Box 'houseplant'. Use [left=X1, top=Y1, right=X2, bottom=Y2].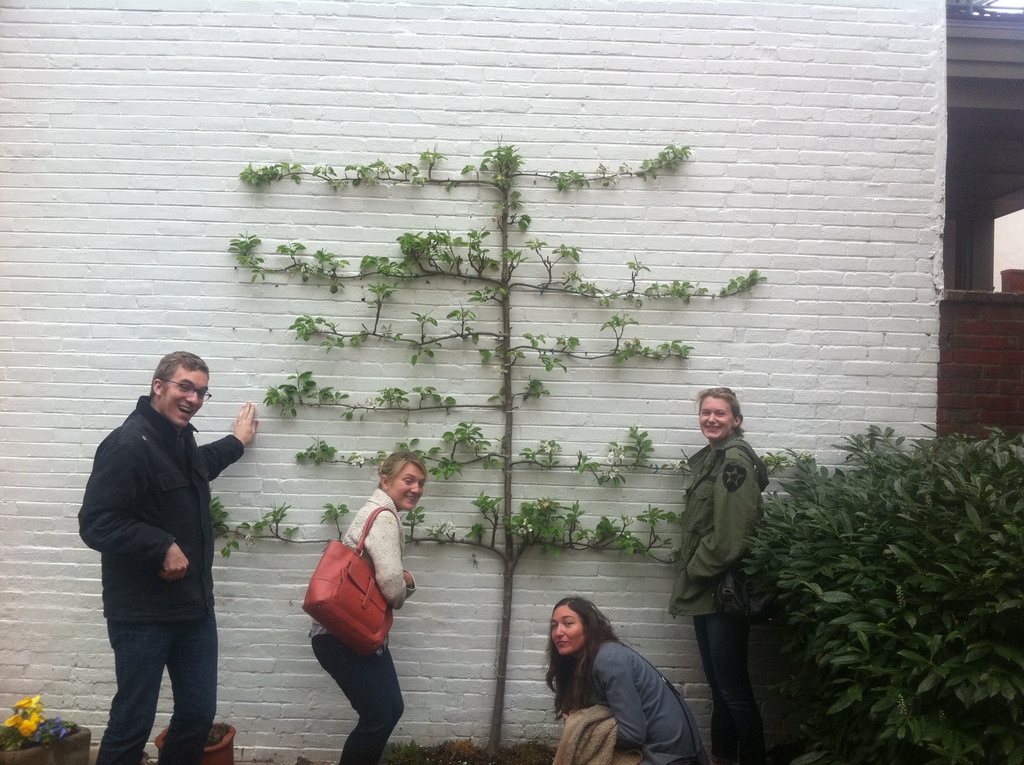
[left=1, top=693, right=92, bottom=764].
